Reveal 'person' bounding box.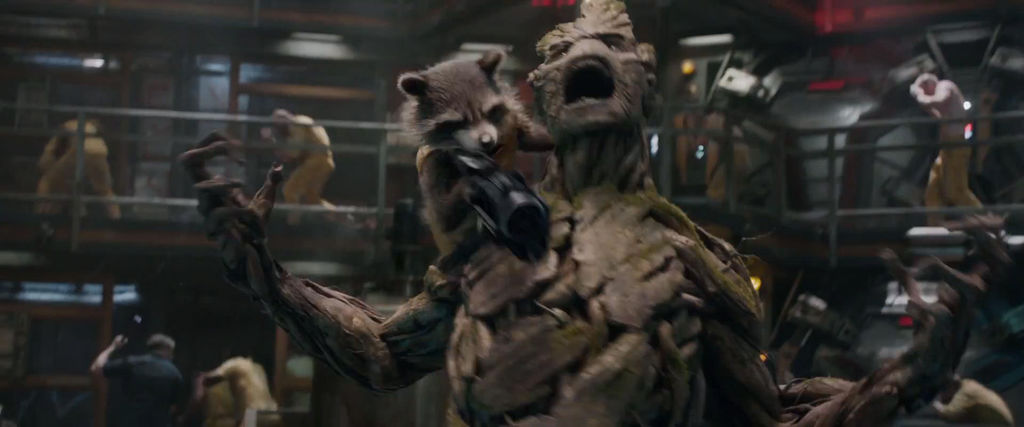
Revealed: x1=190, y1=359, x2=287, y2=426.
